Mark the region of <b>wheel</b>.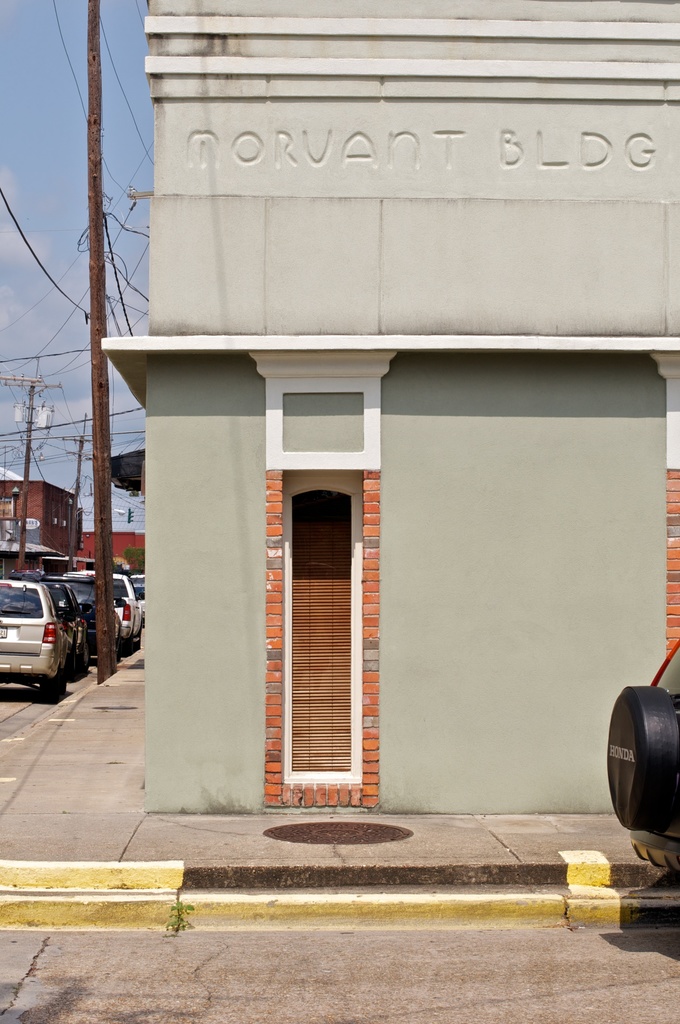
Region: 72 636 88 673.
